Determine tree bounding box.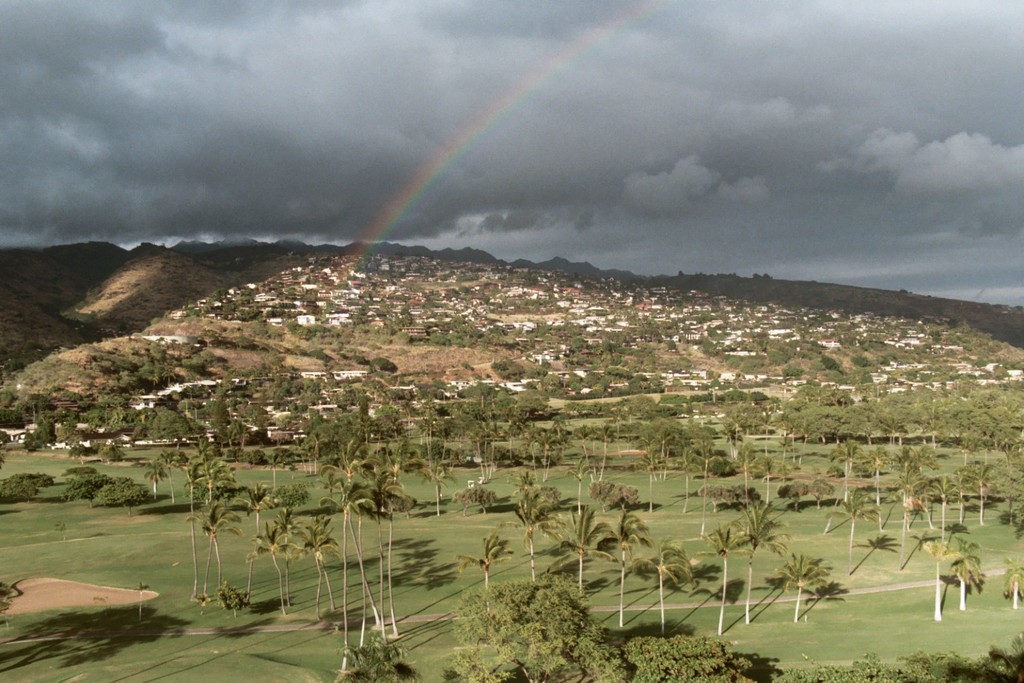
Determined: Rect(625, 635, 748, 682).
